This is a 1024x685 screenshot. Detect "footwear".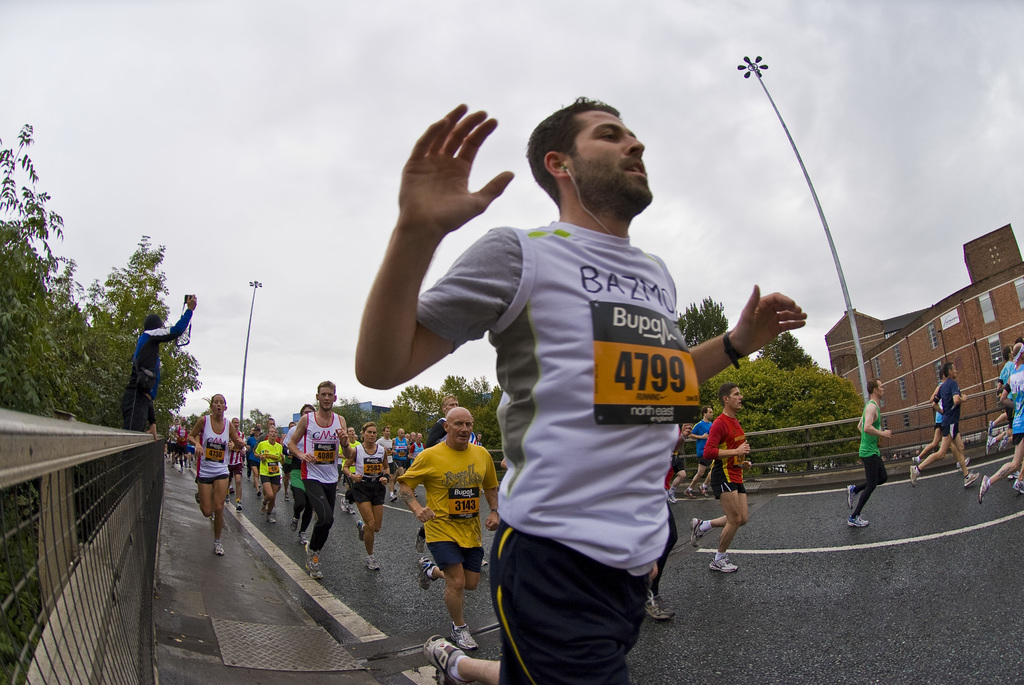
Rect(225, 494, 231, 505).
